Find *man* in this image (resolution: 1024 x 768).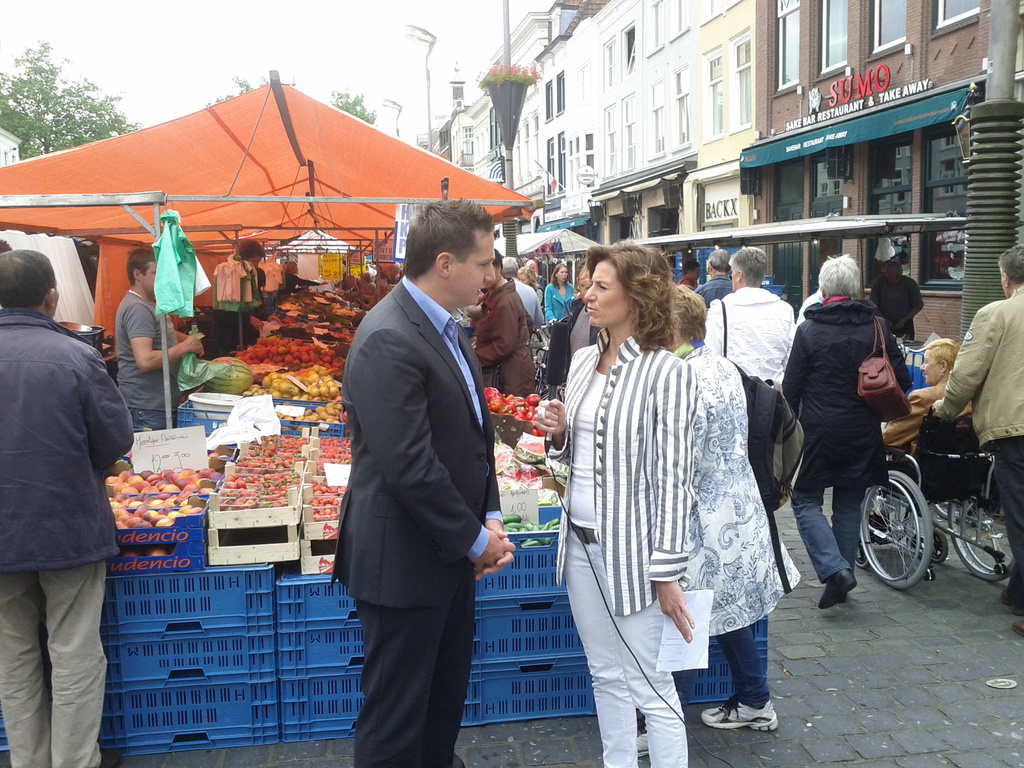
(x1=328, y1=193, x2=514, y2=767).
